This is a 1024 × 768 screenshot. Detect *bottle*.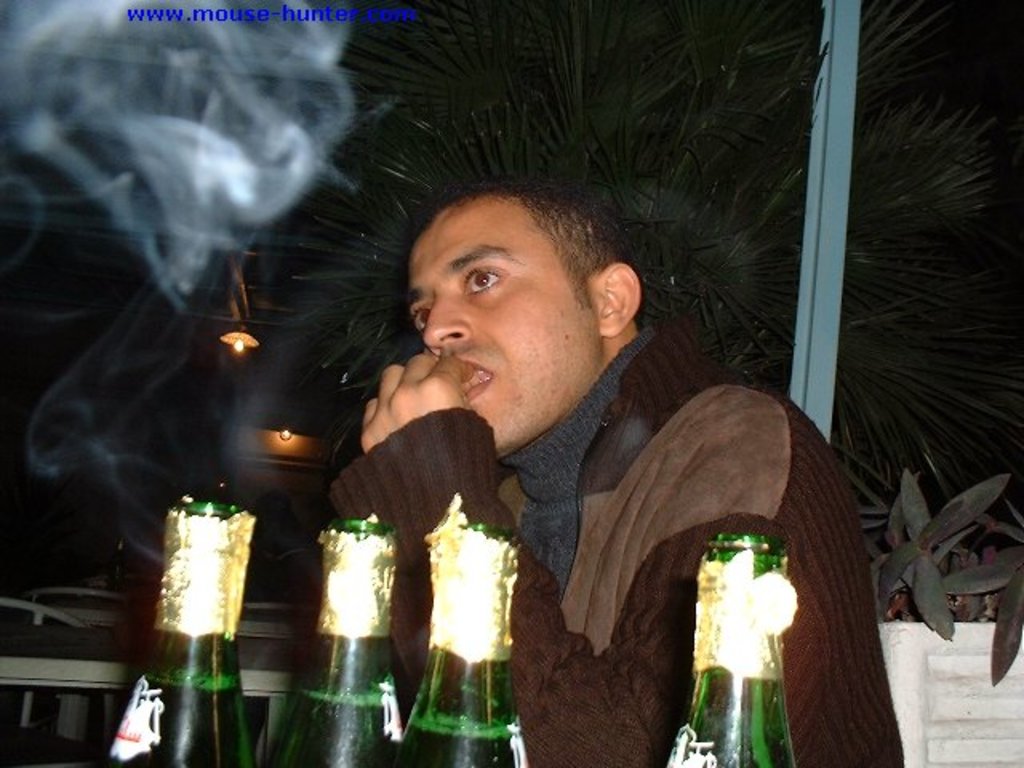
locate(115, 485, 282, 763).
